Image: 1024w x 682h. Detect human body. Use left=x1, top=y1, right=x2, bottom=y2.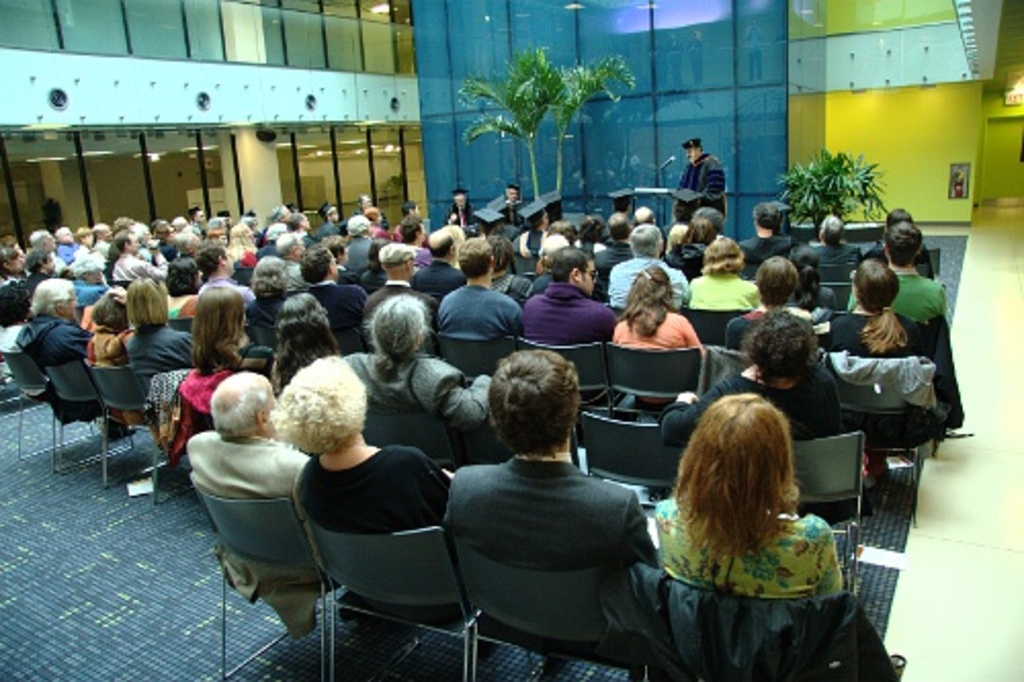
left=297, top=440, right=457, bottom=541.
